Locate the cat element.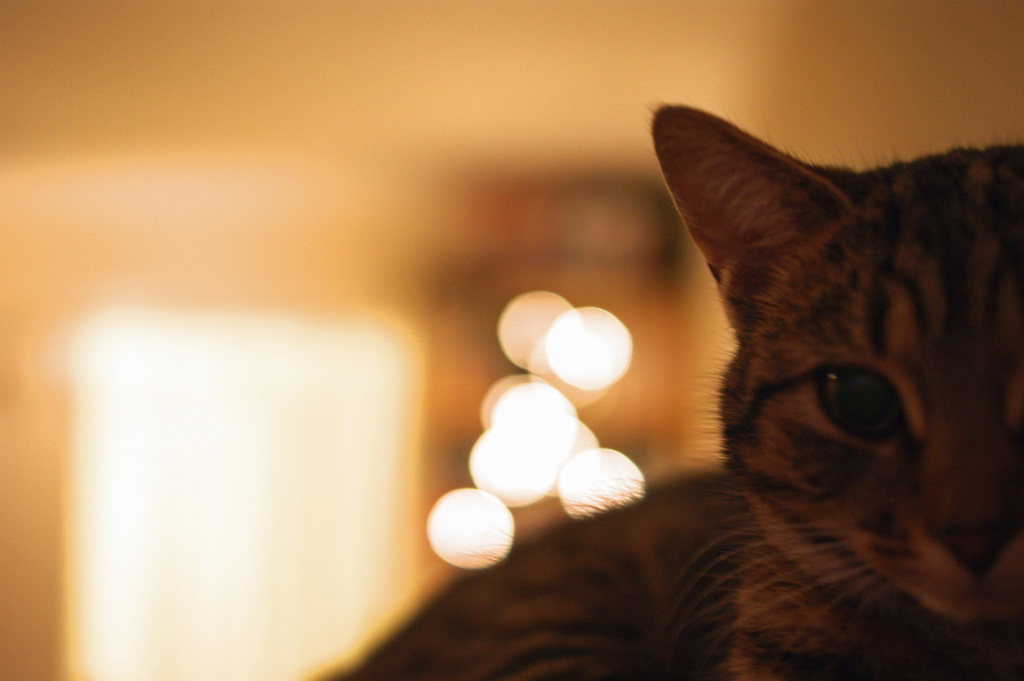
Element bbox: locate(306, 99, 1023, 680).
